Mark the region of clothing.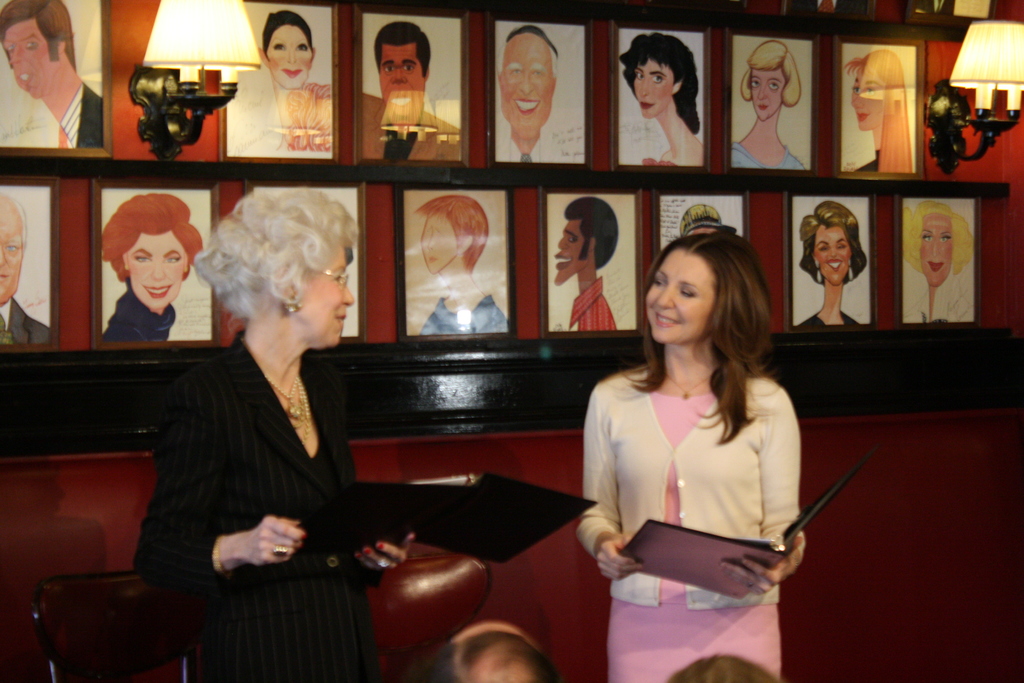
Region: bbox=(106, 281, 177, 339).
